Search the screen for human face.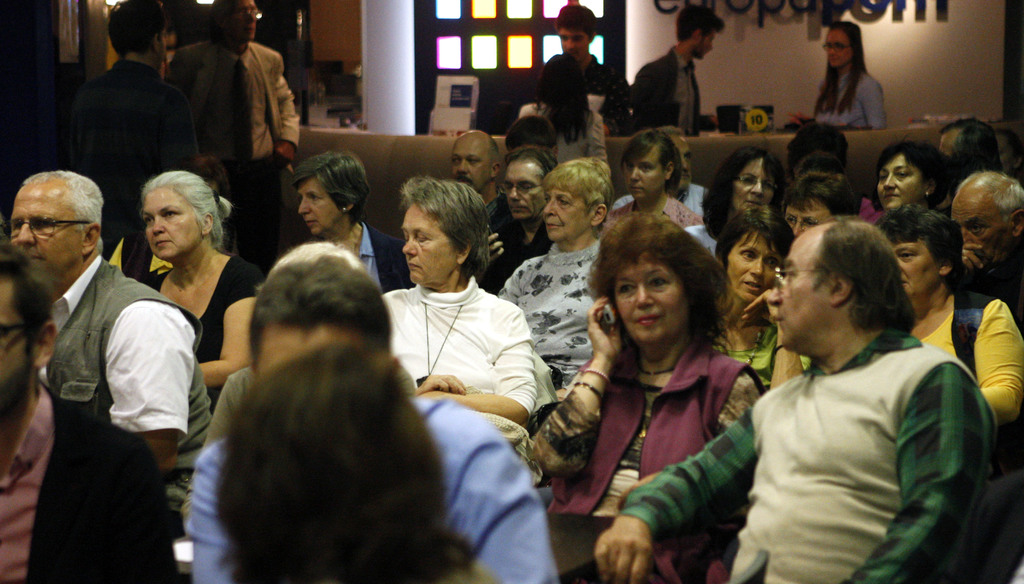
Found at locate(544, 185, 582, 241).
